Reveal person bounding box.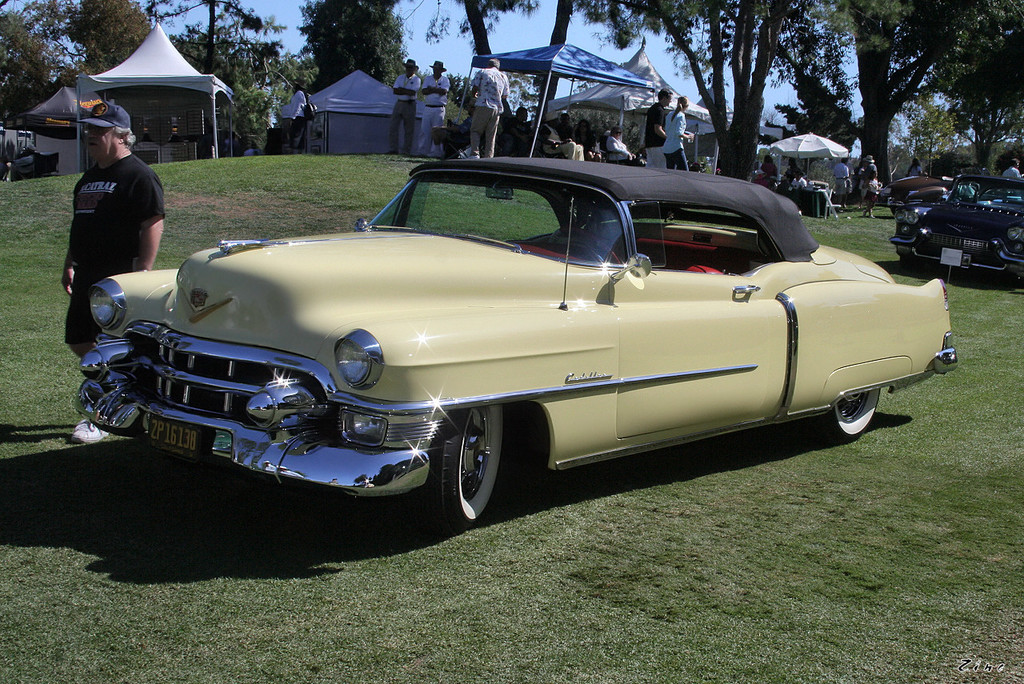
Revealed: bbox=(63, 87, 184, 340).
